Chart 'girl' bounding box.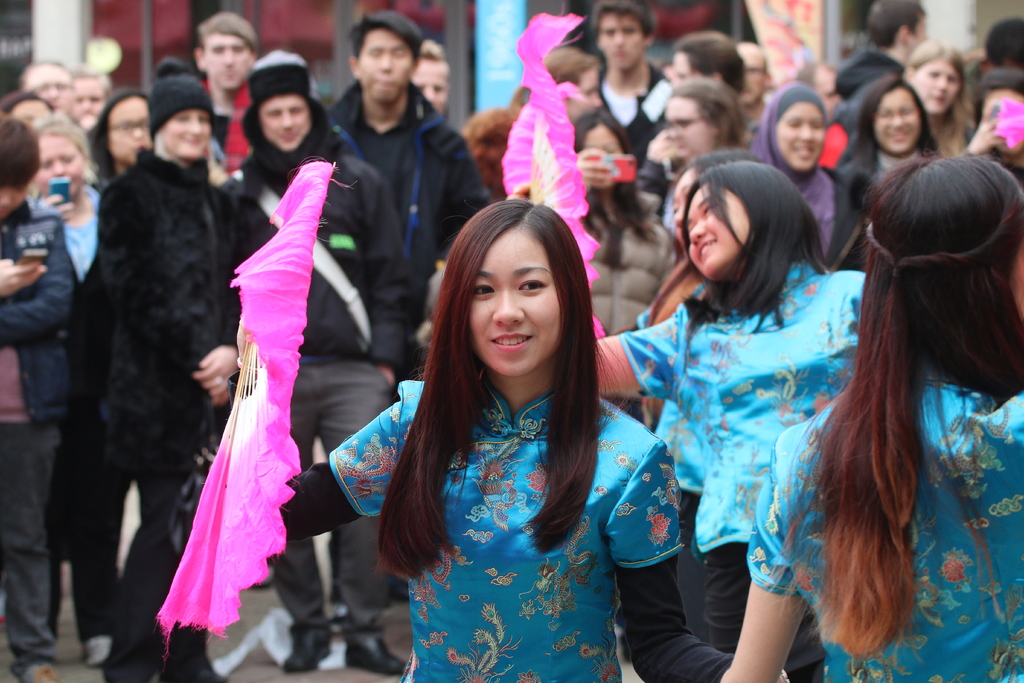
Charted: box(596, 158, 868, 682).
